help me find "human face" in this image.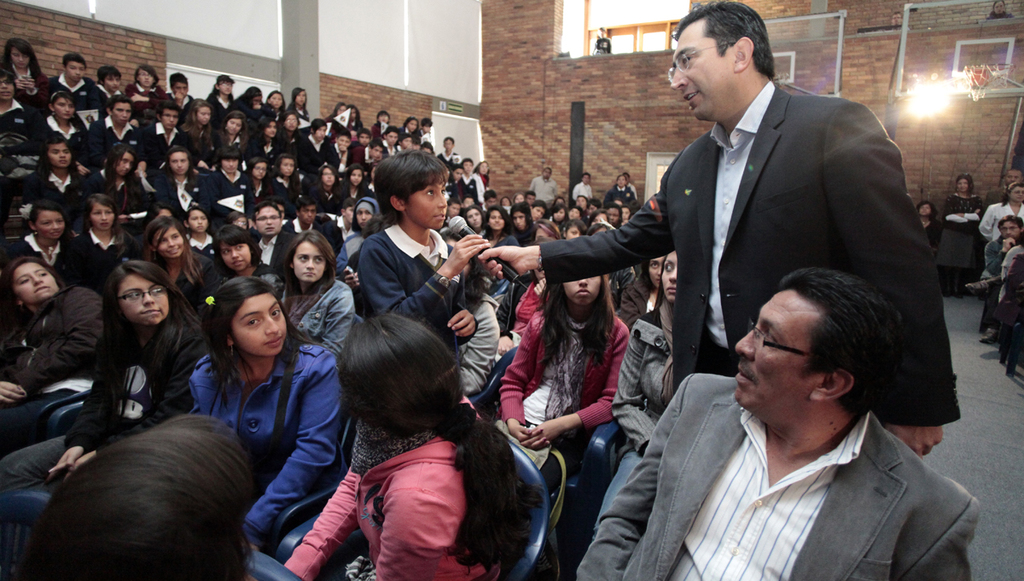
Found it: 218/78/233/96.
